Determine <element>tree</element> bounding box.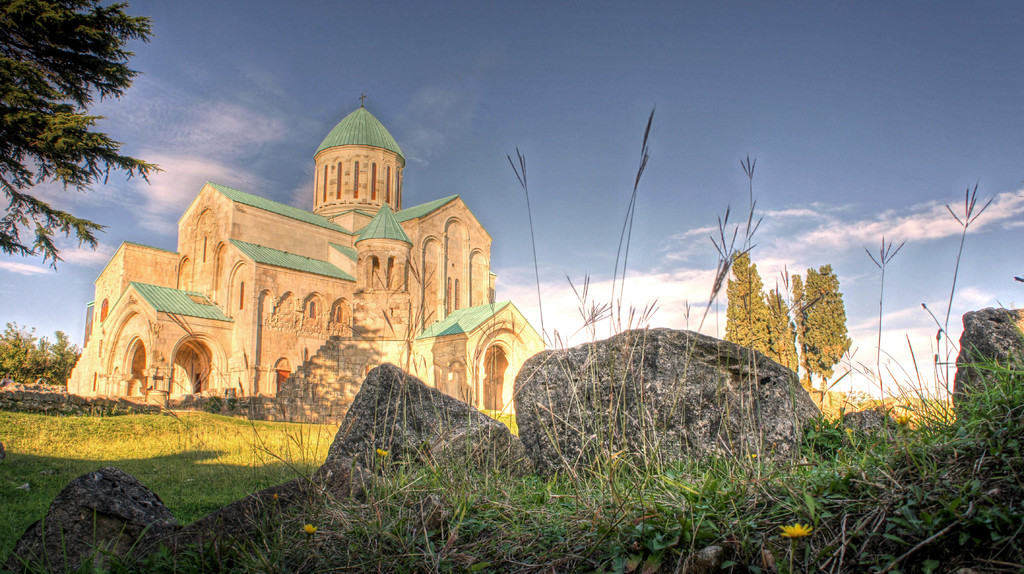
Determined: region(774, 283, 799, 390).
